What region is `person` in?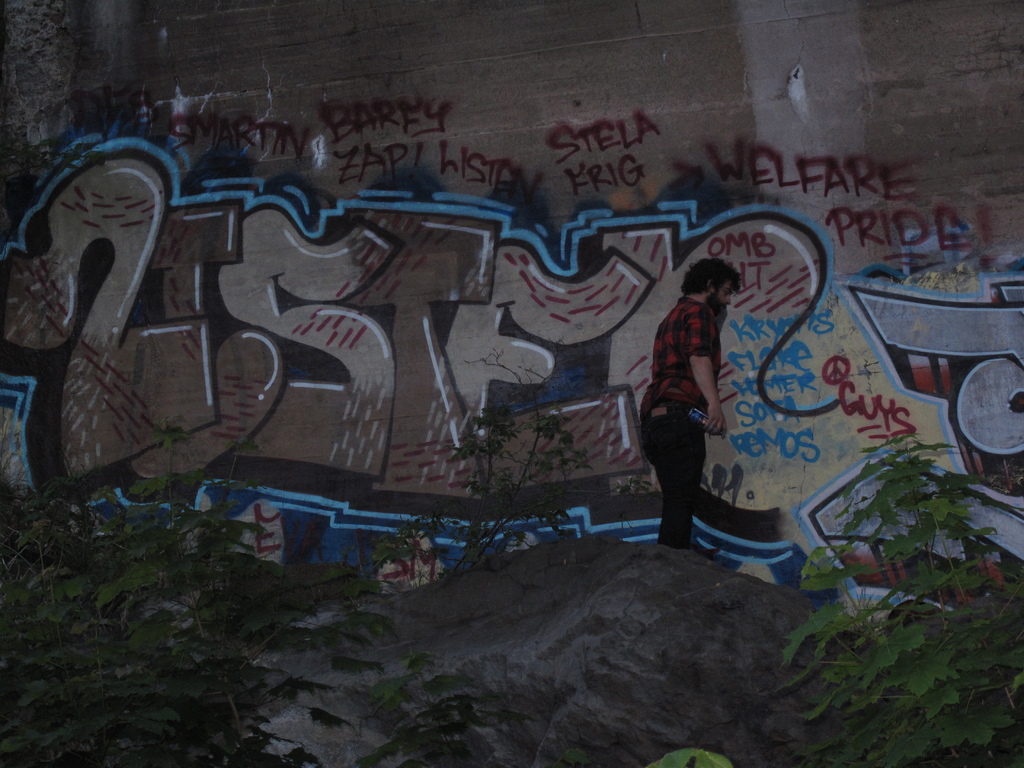
x1=637, y1=260, x2=756, y2=564.
